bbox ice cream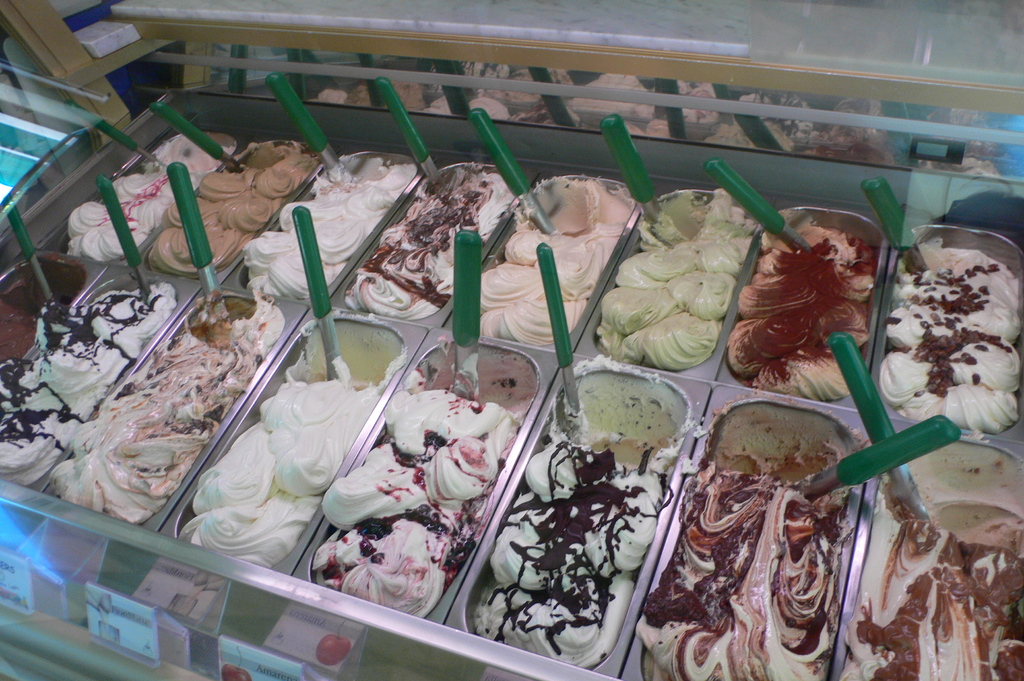
l=38, t=293, r=301, b=527
